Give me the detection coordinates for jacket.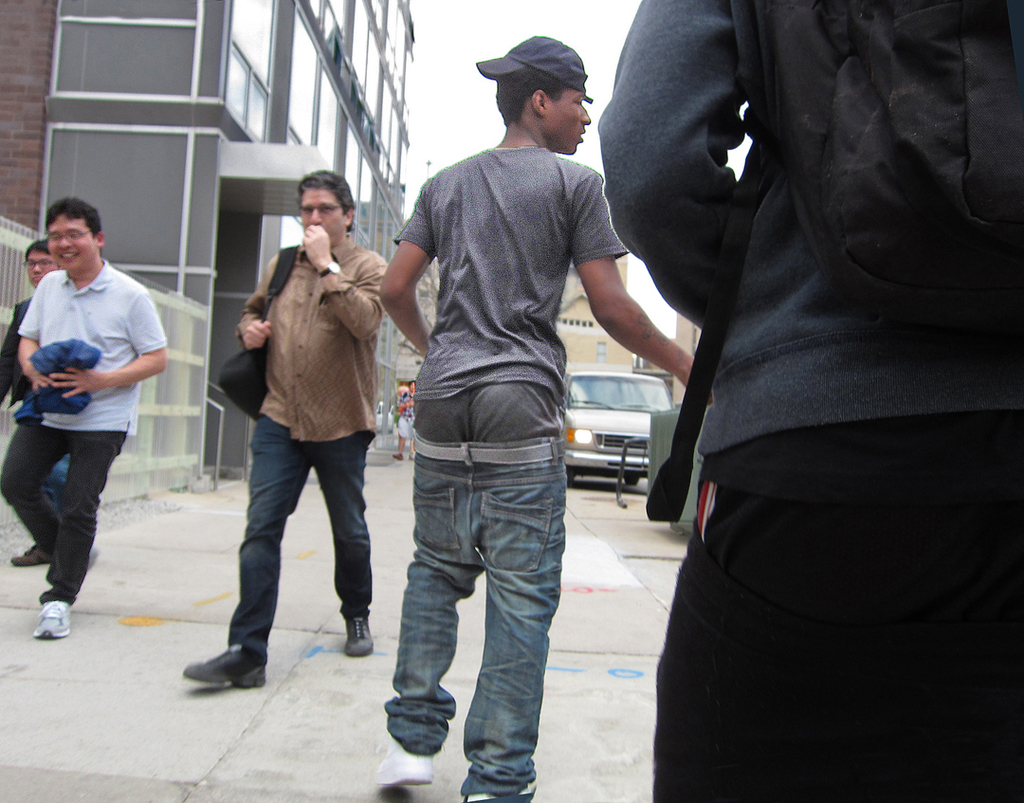
x1=571 y1=0 x2=1001 y2=450.
